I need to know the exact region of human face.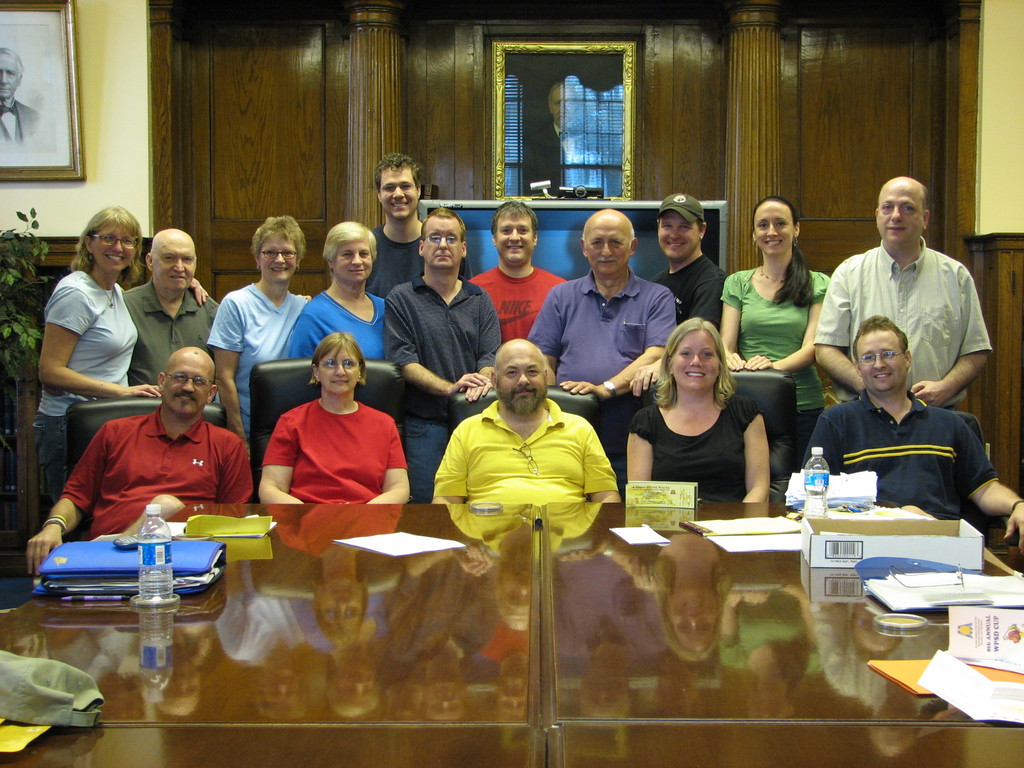
Region: [left=319, top=347, right=359, bottom=396].
